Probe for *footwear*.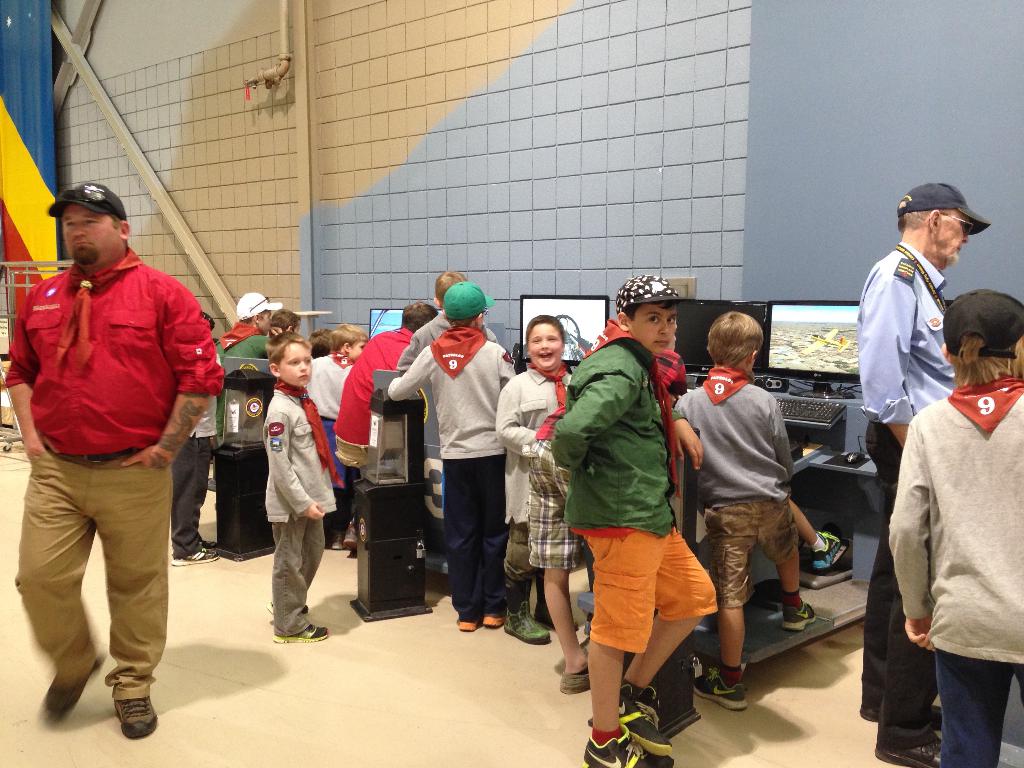
Probe result: (456, 622, 479, 631).
